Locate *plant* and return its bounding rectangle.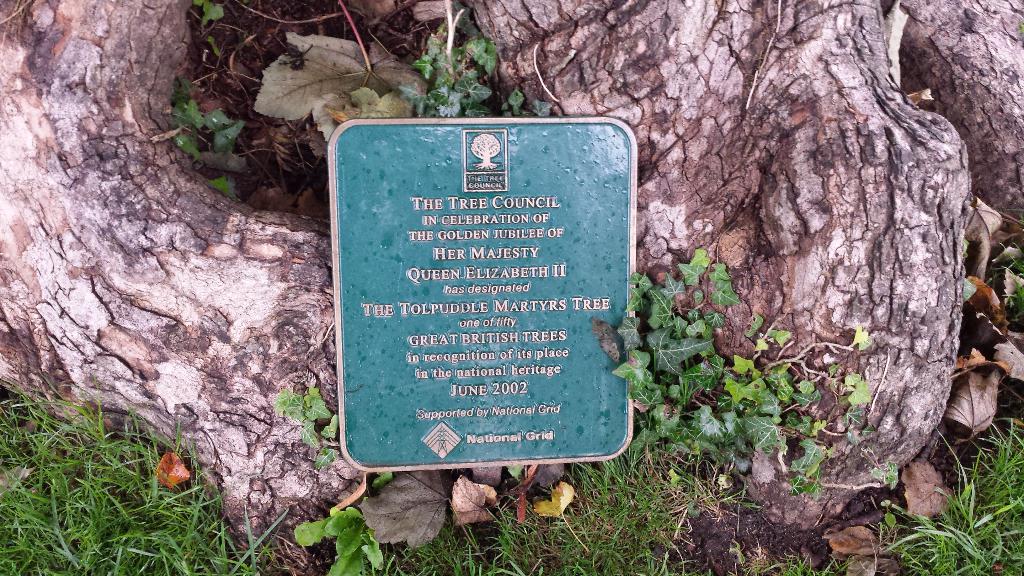
<box>404,0,488,118</box>.
